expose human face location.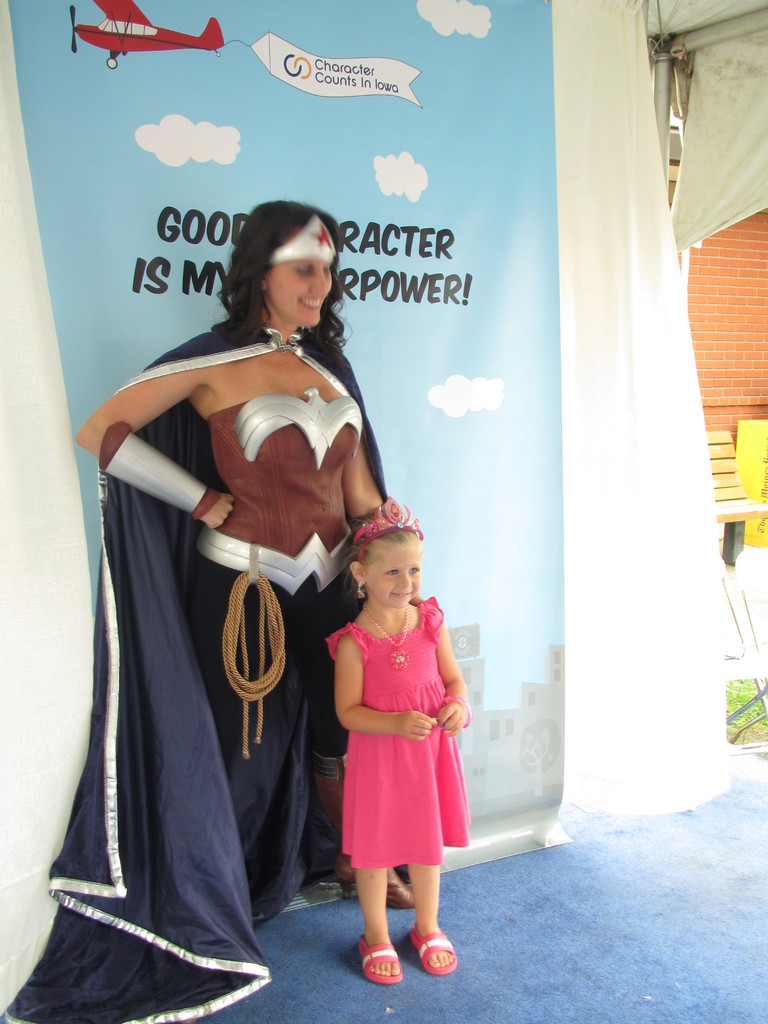
Exposed at 369, 536, 422, 606.
